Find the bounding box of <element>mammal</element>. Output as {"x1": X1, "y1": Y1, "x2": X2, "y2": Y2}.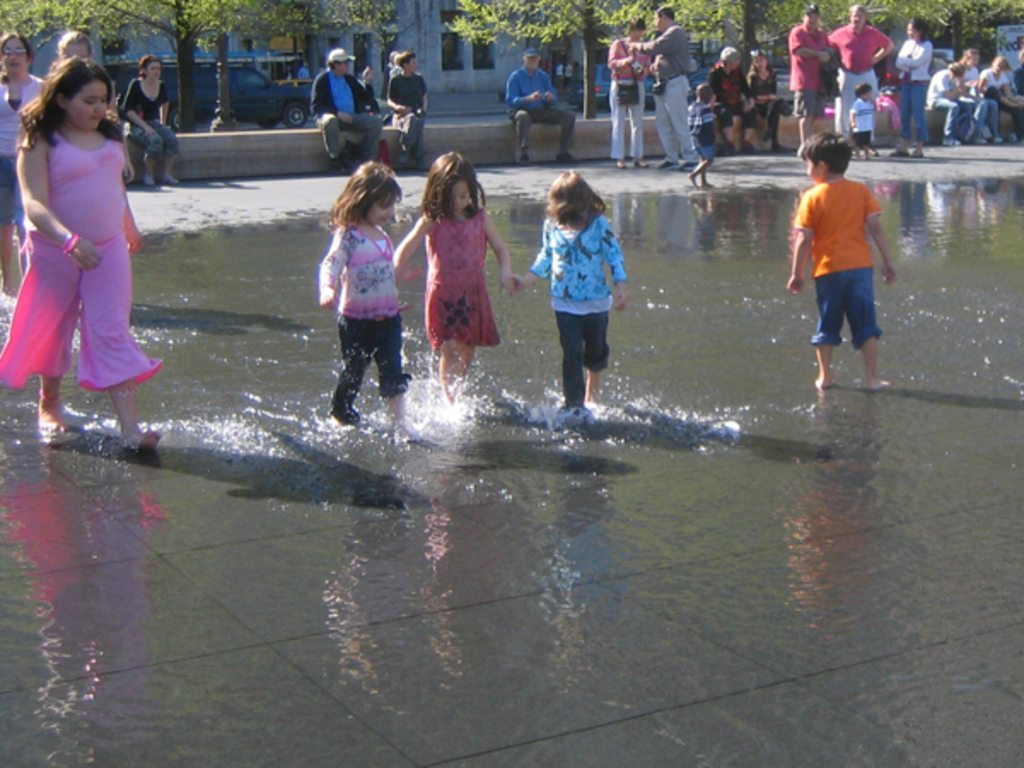
{"x1": 60, "y1": 29, "x2": 130, "y2": 186}.
